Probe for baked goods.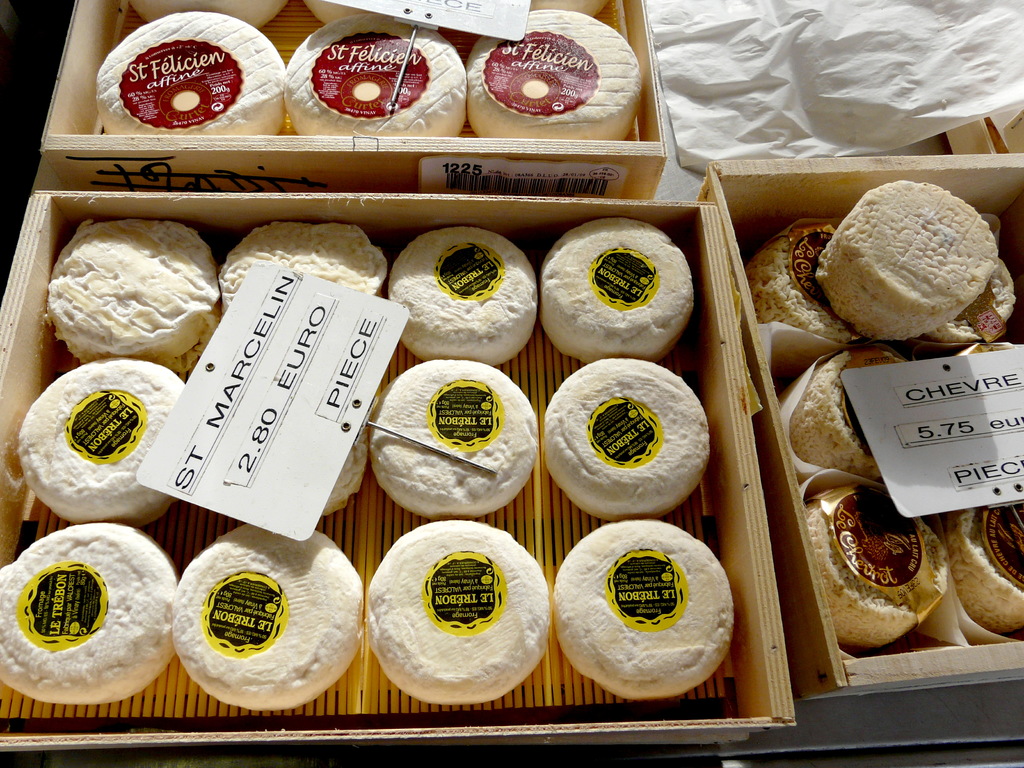
Probe result: 465:6:642:135.
